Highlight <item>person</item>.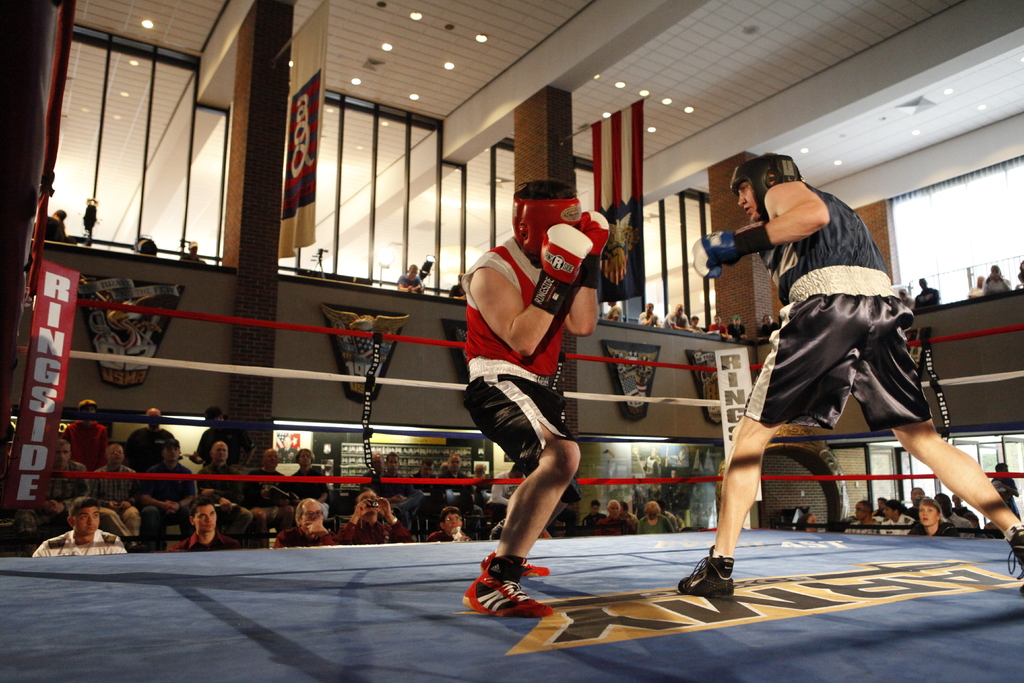
Highlighted region: box=[465, 165, 612, 630].
